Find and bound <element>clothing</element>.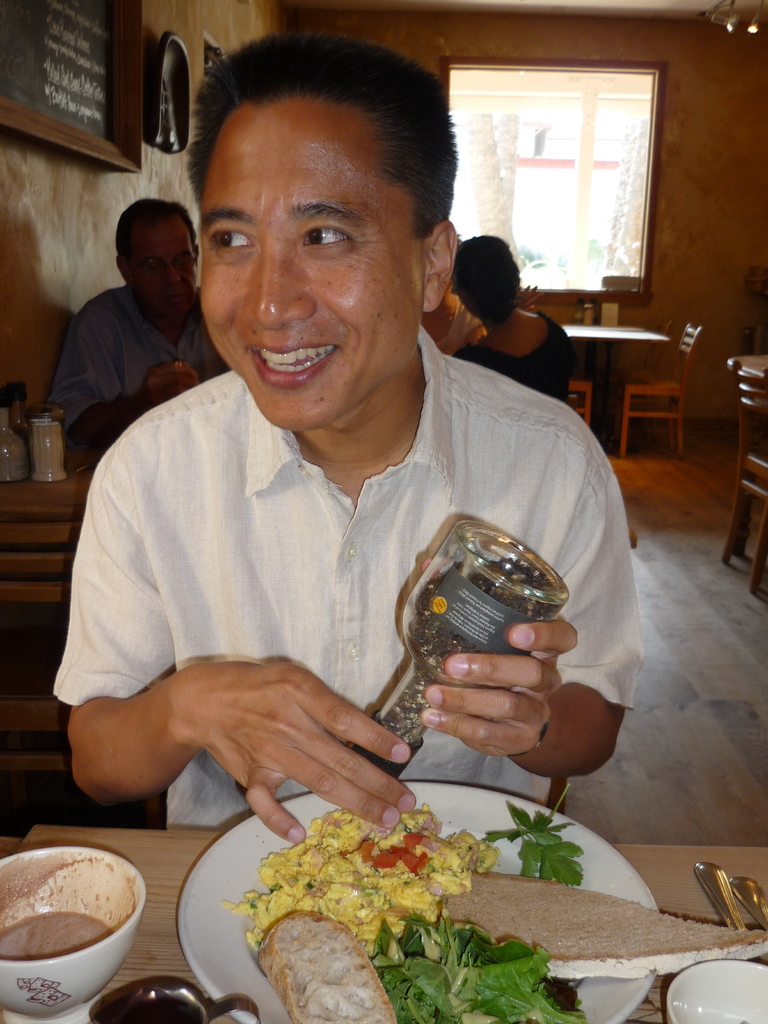
Bound: 40:243:632:907.
